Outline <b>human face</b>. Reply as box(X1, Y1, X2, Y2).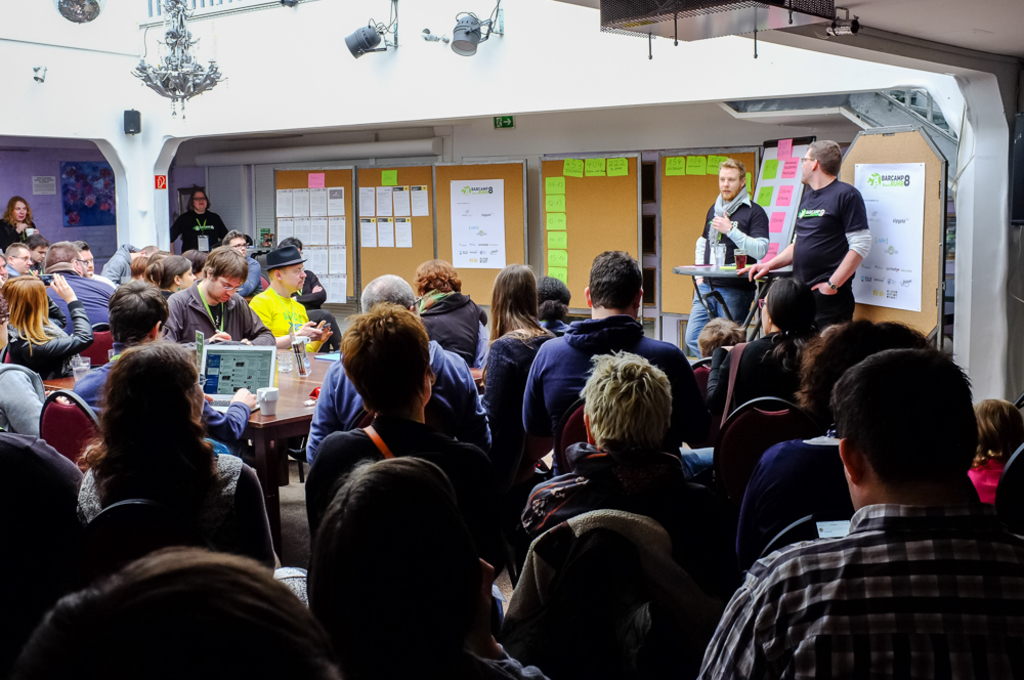
box(802, 151, 812, 179).
